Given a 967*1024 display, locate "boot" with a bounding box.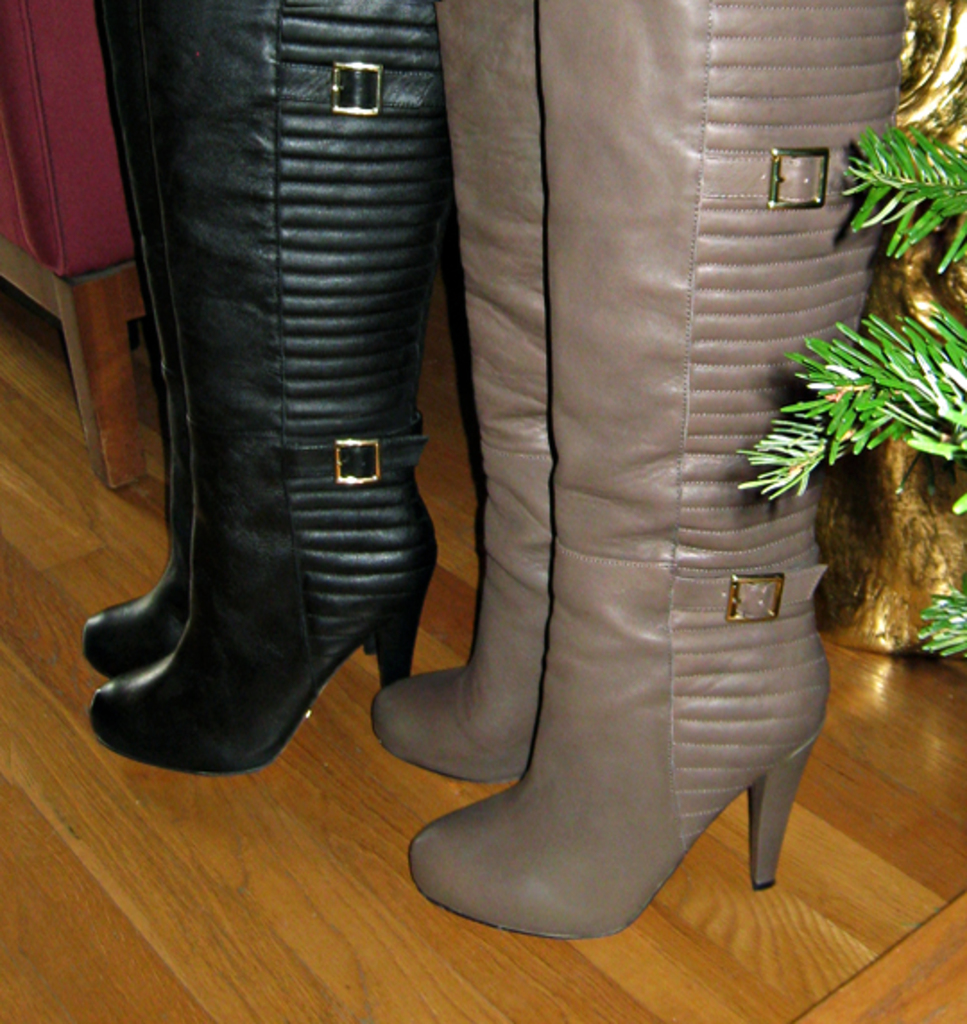
Located: 412 0 906 936.
